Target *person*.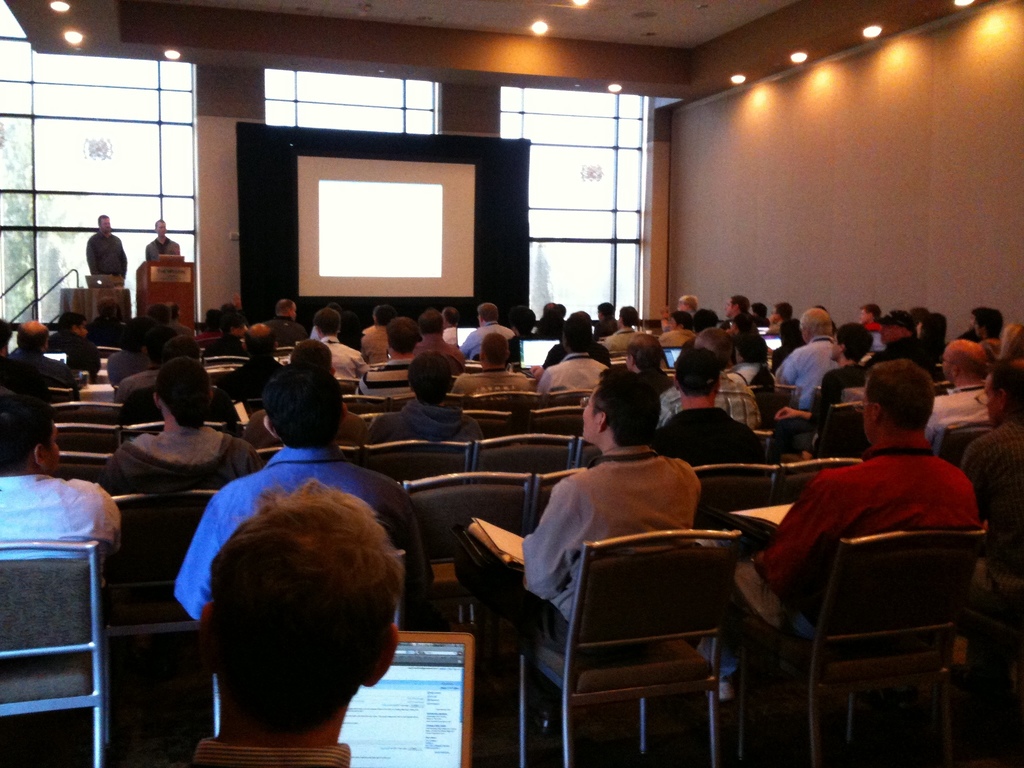
Target region: [left=104, top=358, right=260, bottom=499].
